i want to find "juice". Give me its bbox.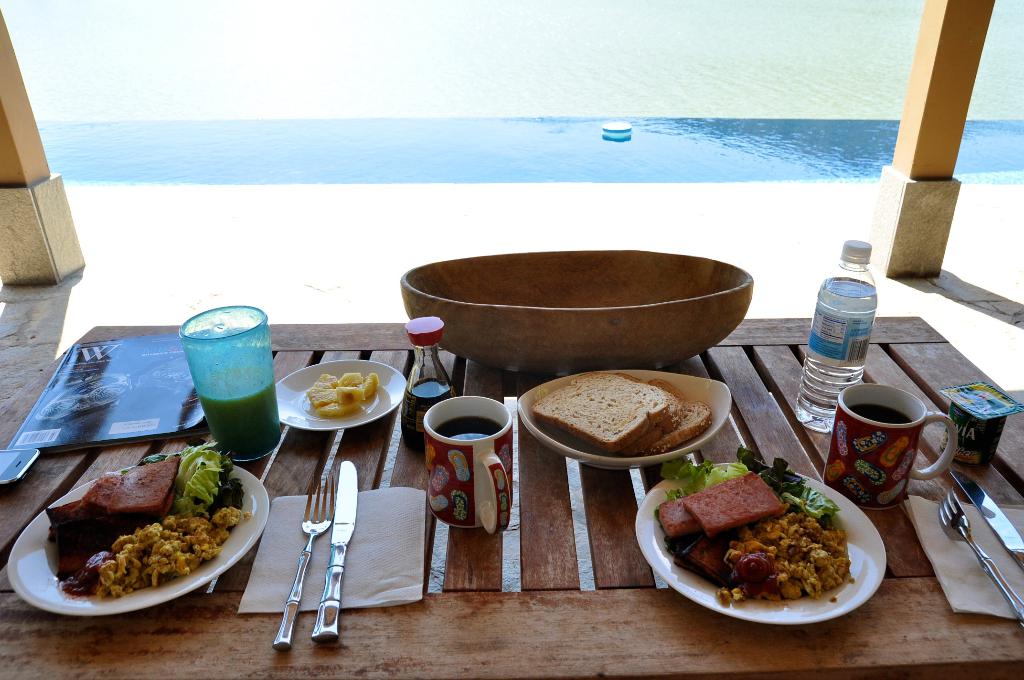
<bbox>197, 366, 282, 462</bbox>.
